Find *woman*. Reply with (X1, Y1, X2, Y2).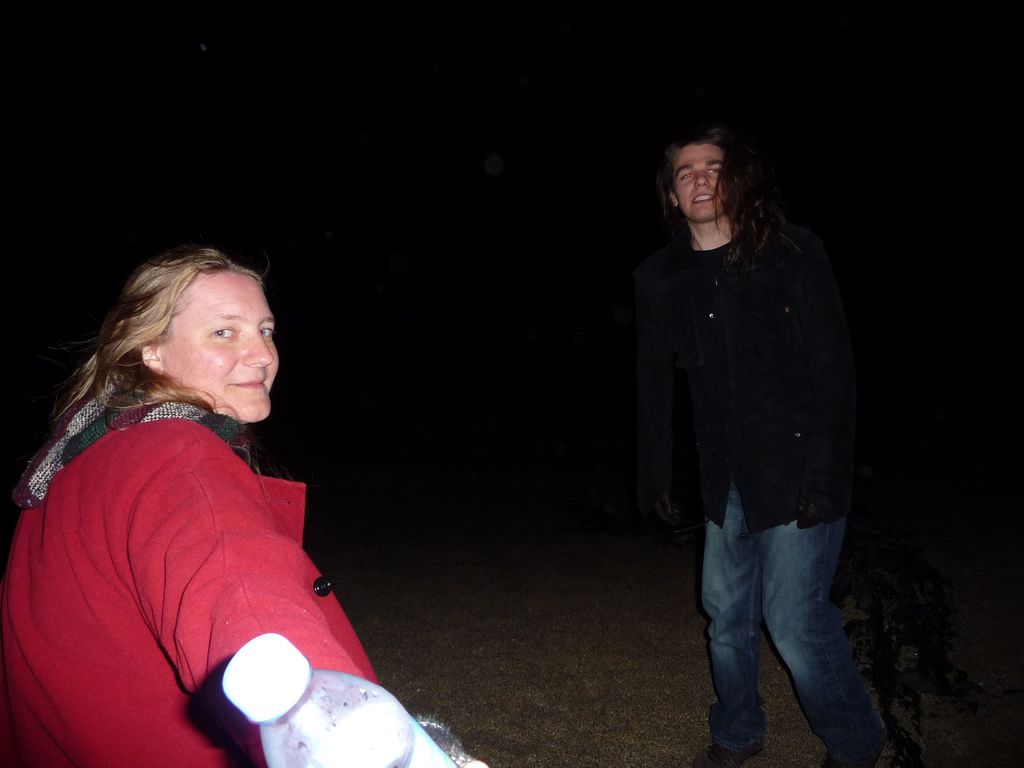
(20, 227, 404, 767).
